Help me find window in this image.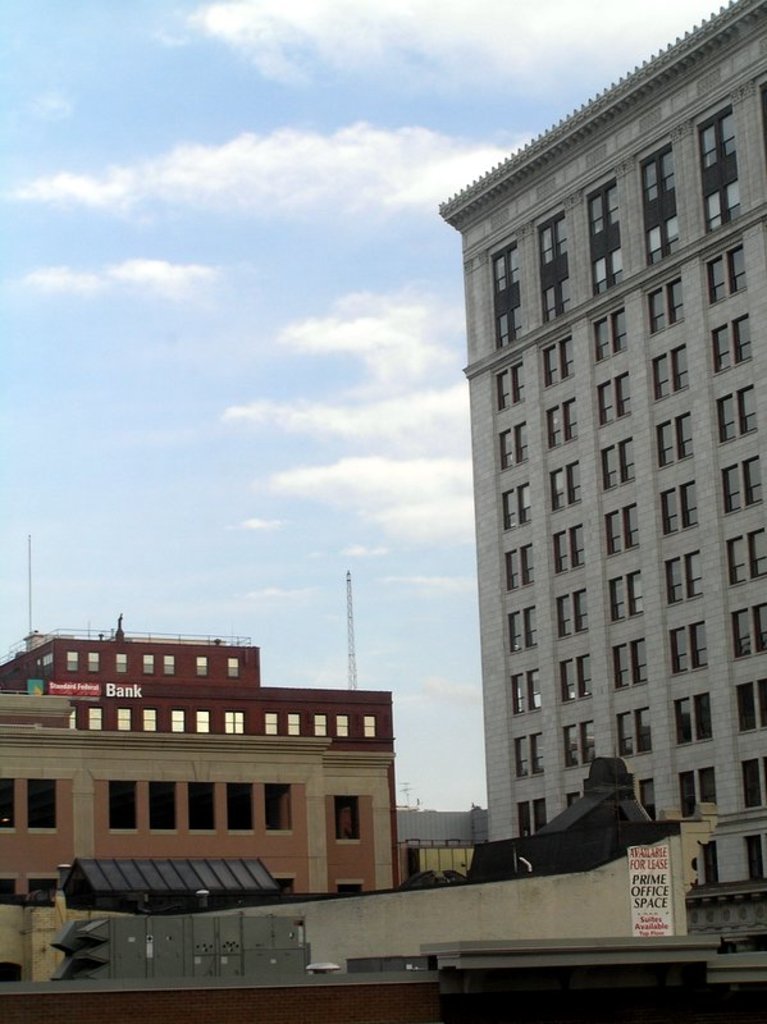
Found it: 499/477/530/530.
